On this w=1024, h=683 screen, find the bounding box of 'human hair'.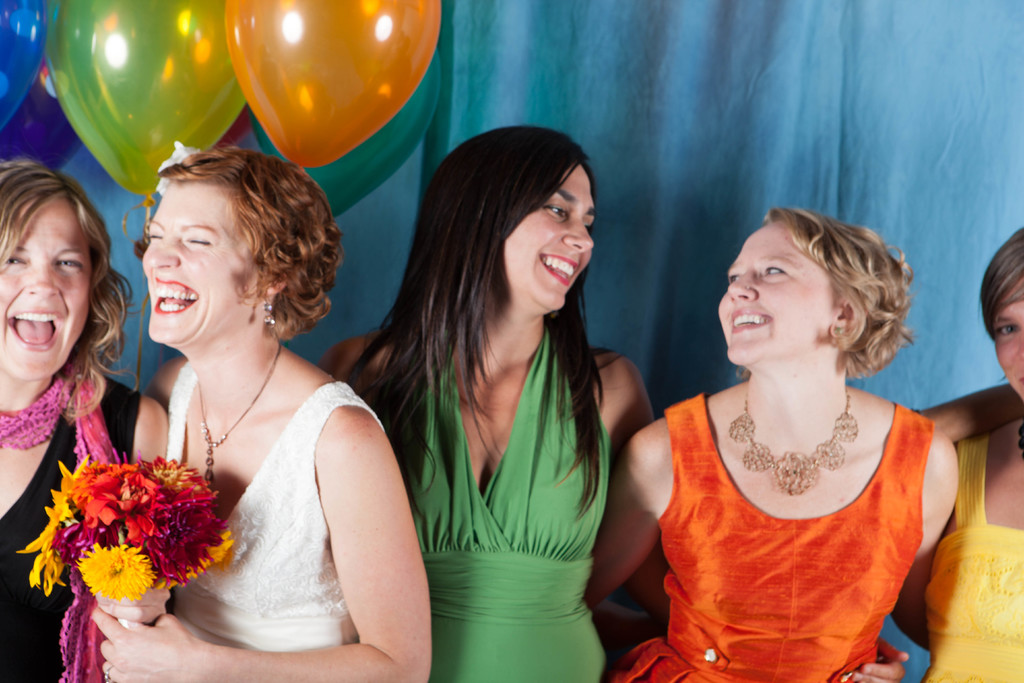
Bounding box: 762:210:918:383.
